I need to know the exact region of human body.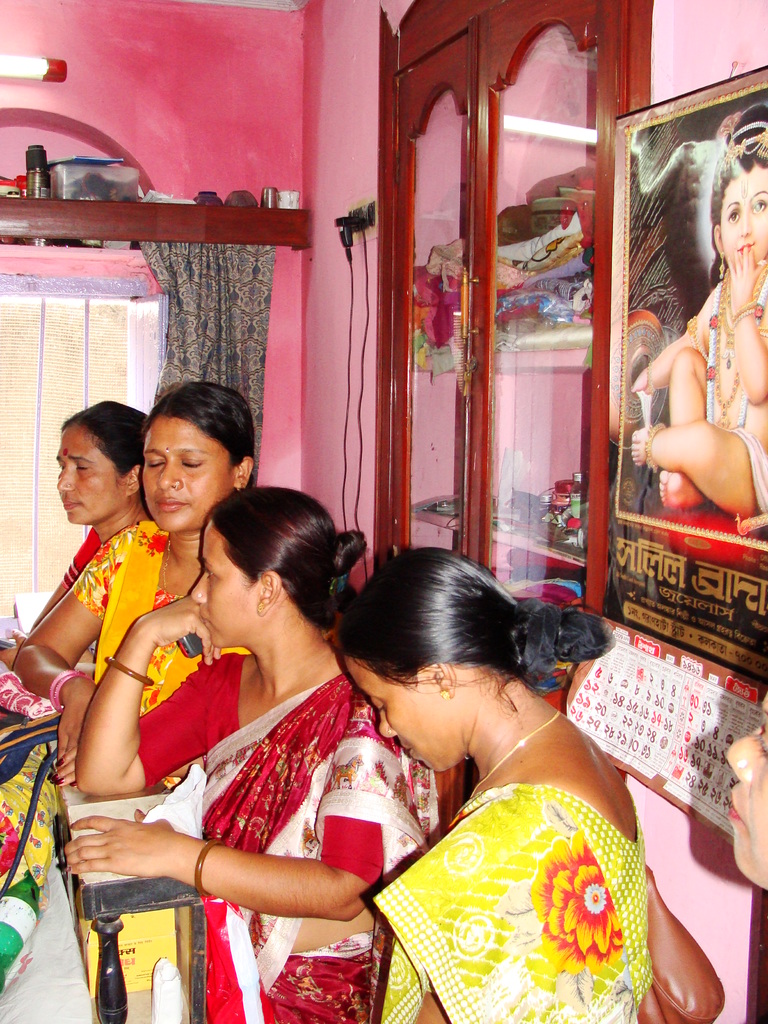
Region: <region>17, 407, 146, 636</region>.
